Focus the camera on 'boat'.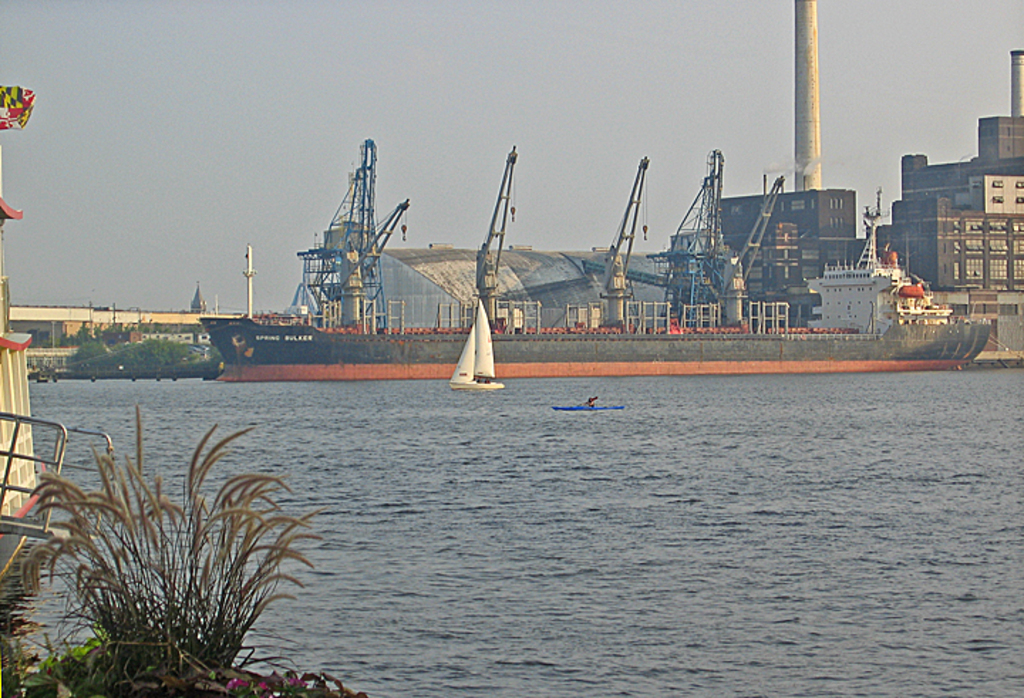
Focus region: locate(165, 135, 501, 391).
